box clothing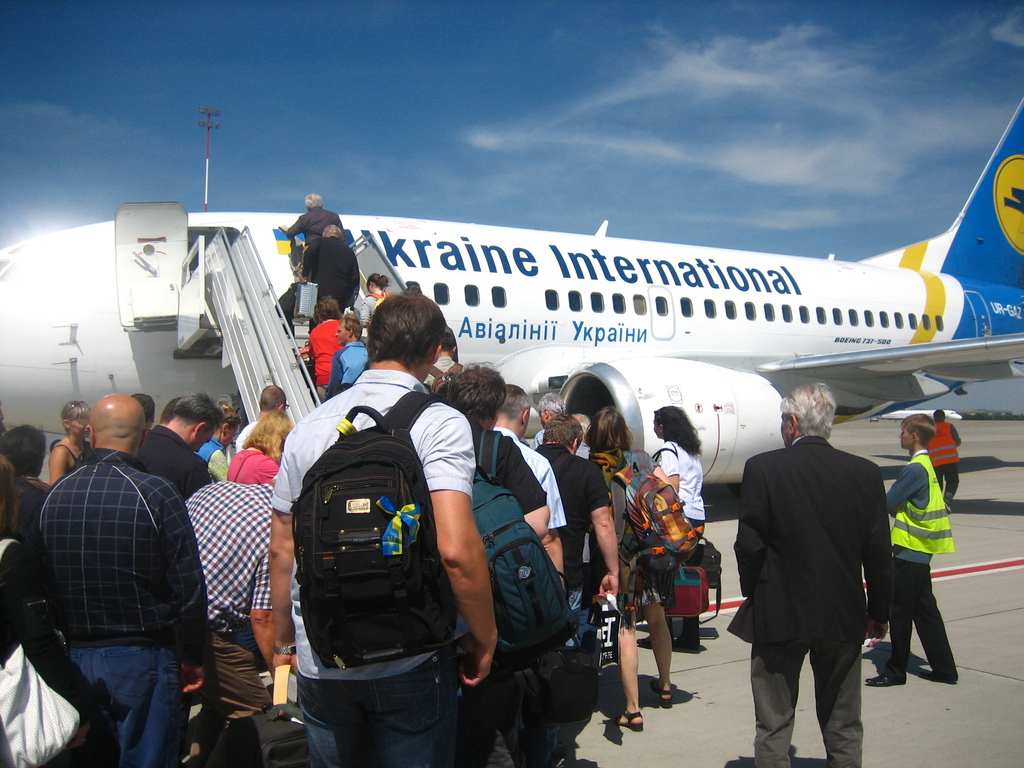
287 206 341 270
